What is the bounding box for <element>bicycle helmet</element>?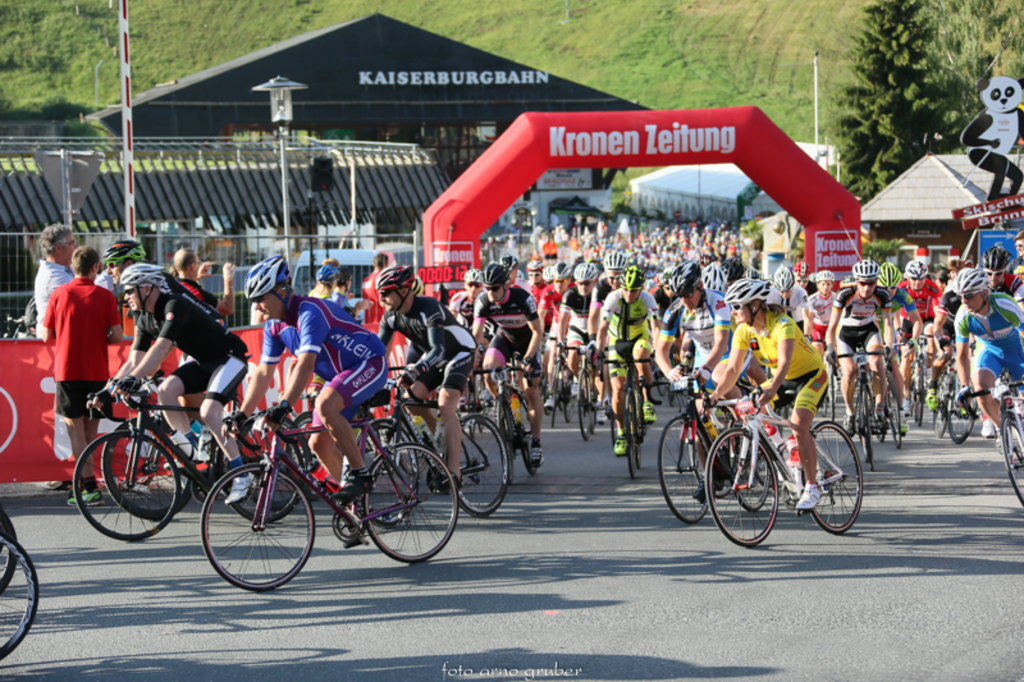
(left=668, top=264, right=700, bottom=296).
